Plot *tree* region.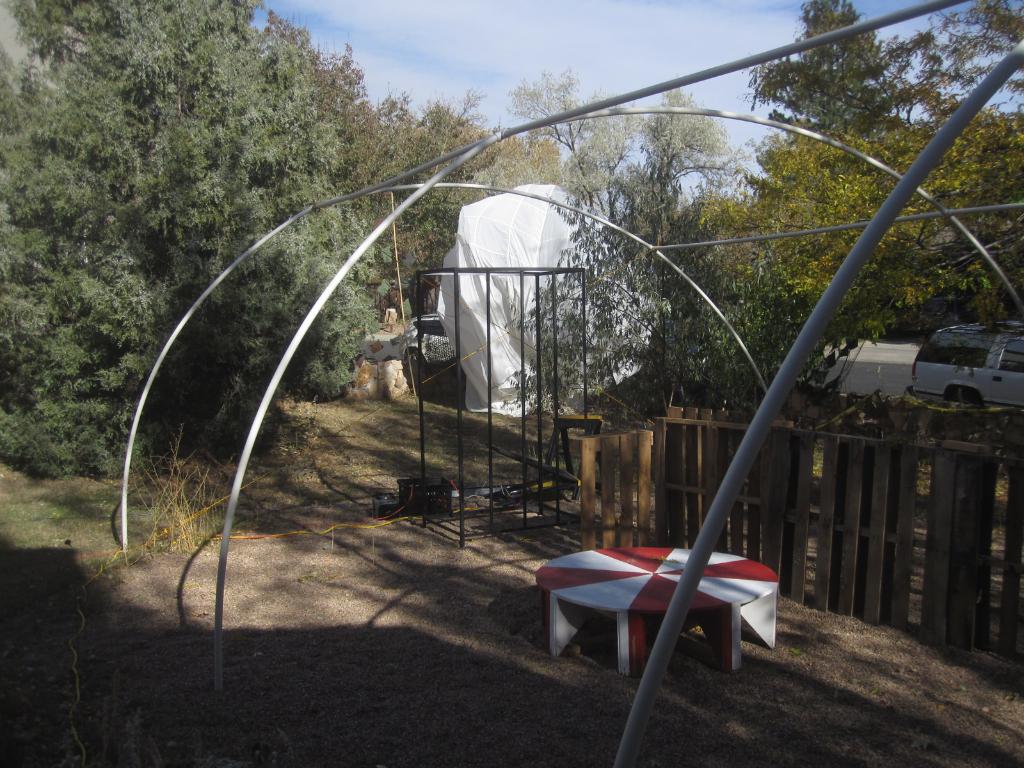
Plotted at <bbox>752, 0, 915, 141</bbox>.
